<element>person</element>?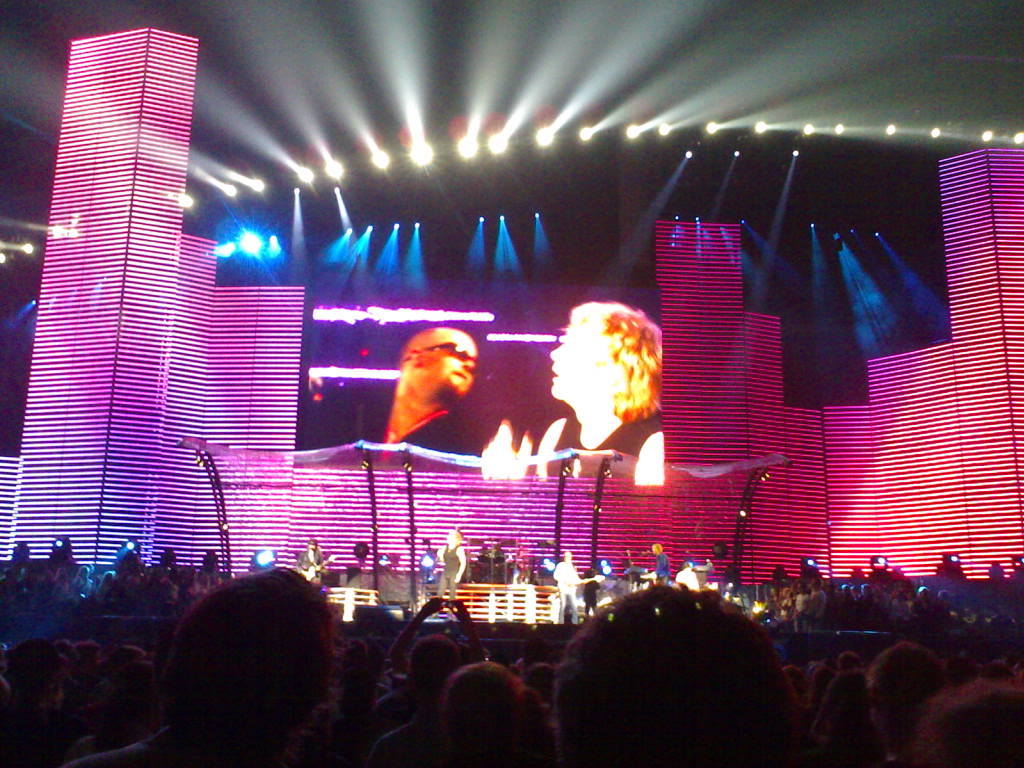
<bbox>548, 554, 587, 617</bbox>
